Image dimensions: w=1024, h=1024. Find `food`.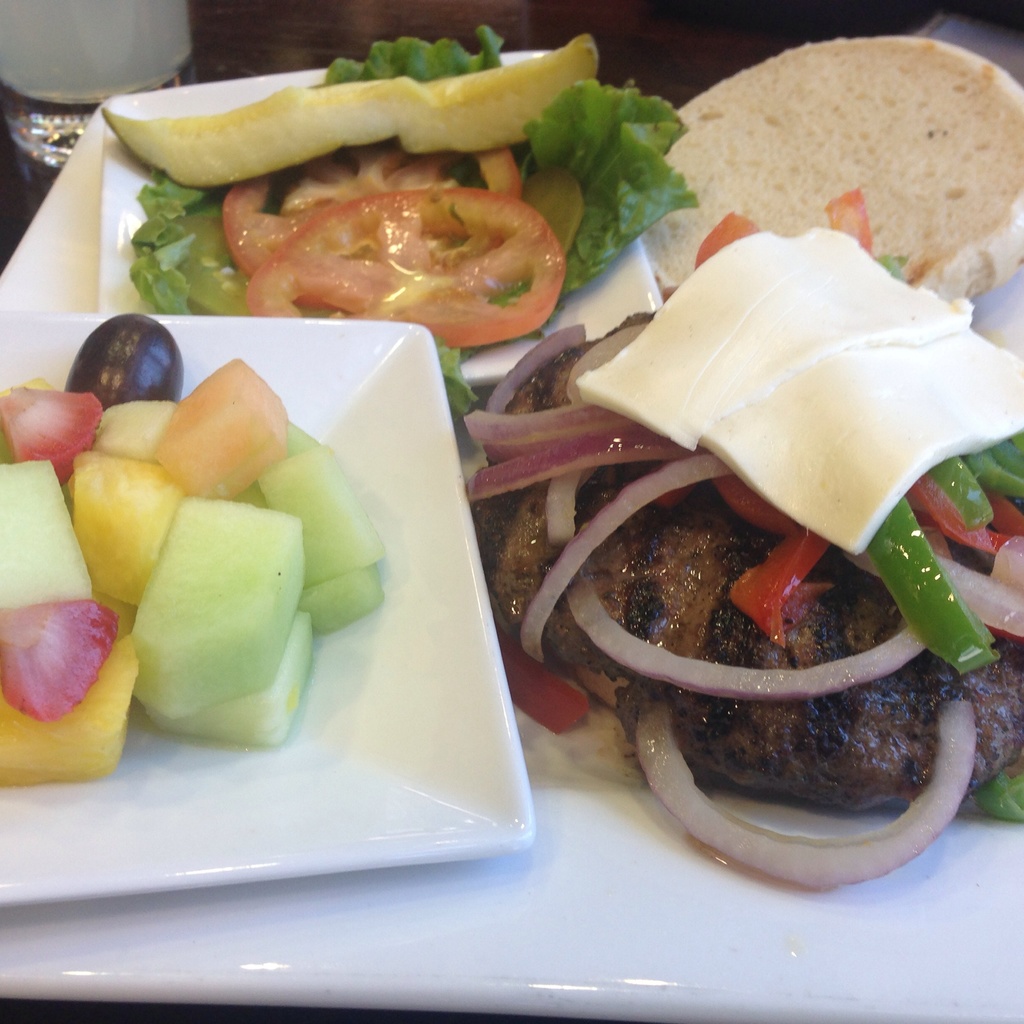
region(97, 29, 692, 424).
